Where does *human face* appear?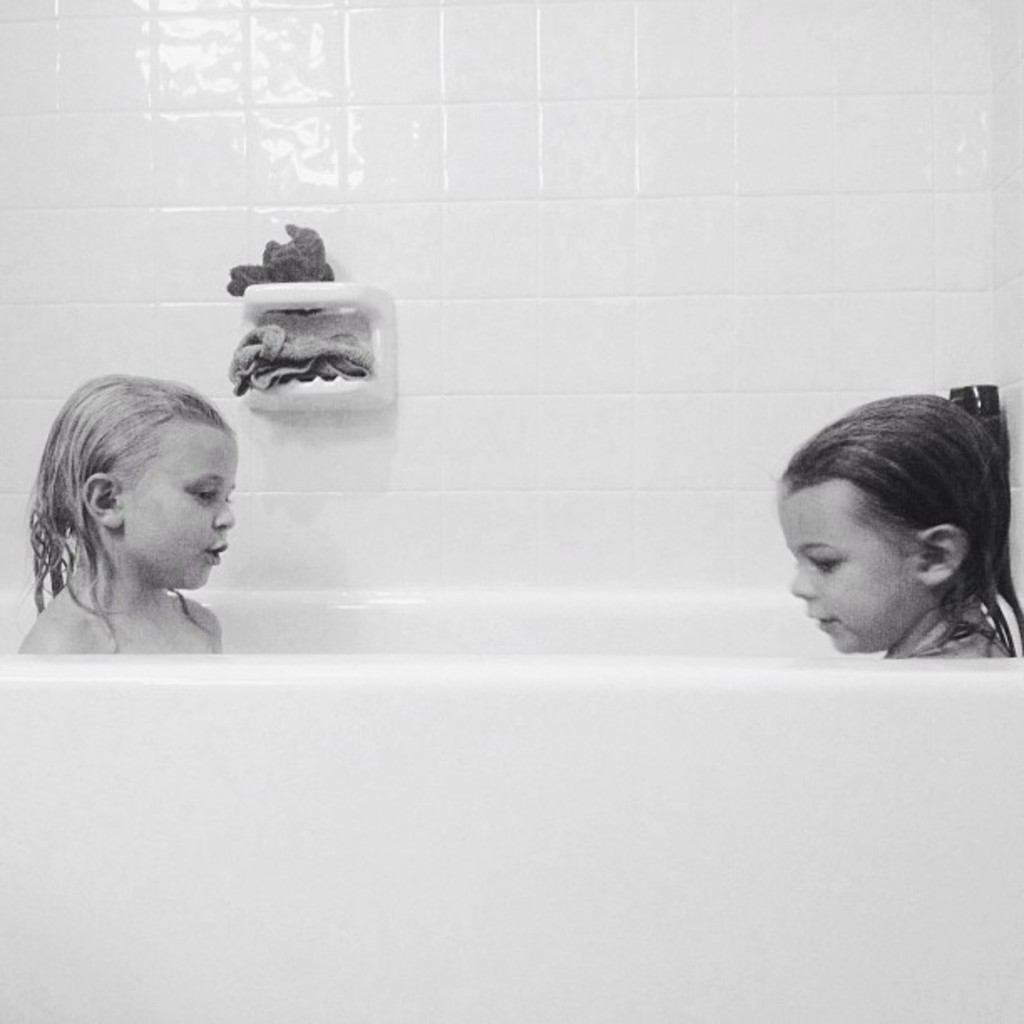
Appears at [left=786, top=482, right=917, bottom=649].
